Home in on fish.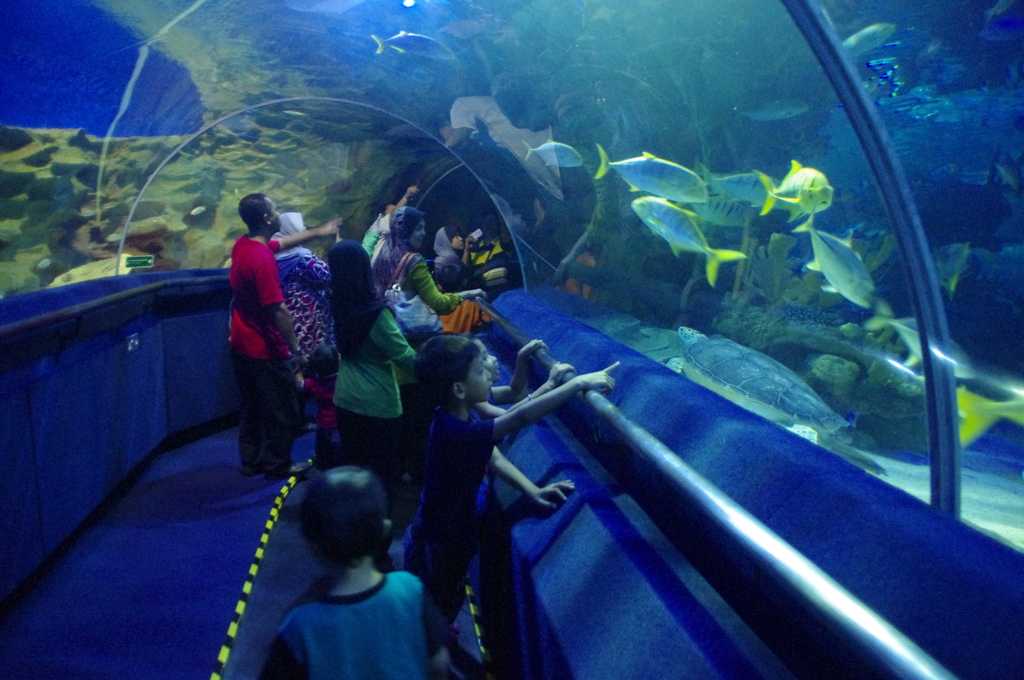
Homed in at {"x1": 955, "y1": 385, "x2": 1022, "y2": 446}.
